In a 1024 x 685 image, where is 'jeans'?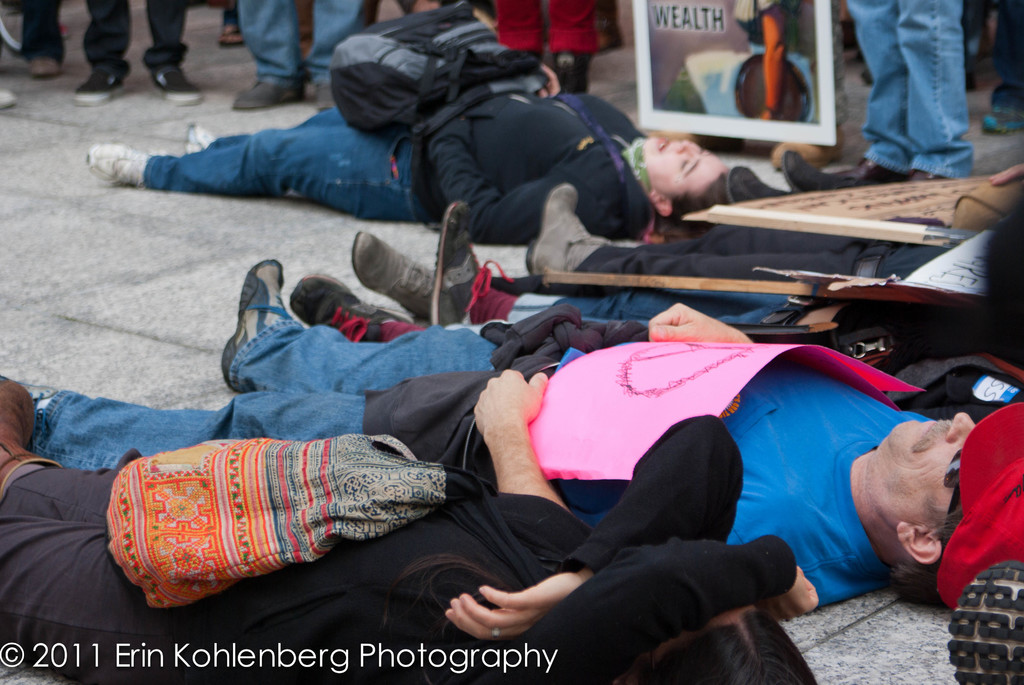
143 107 412 222.
